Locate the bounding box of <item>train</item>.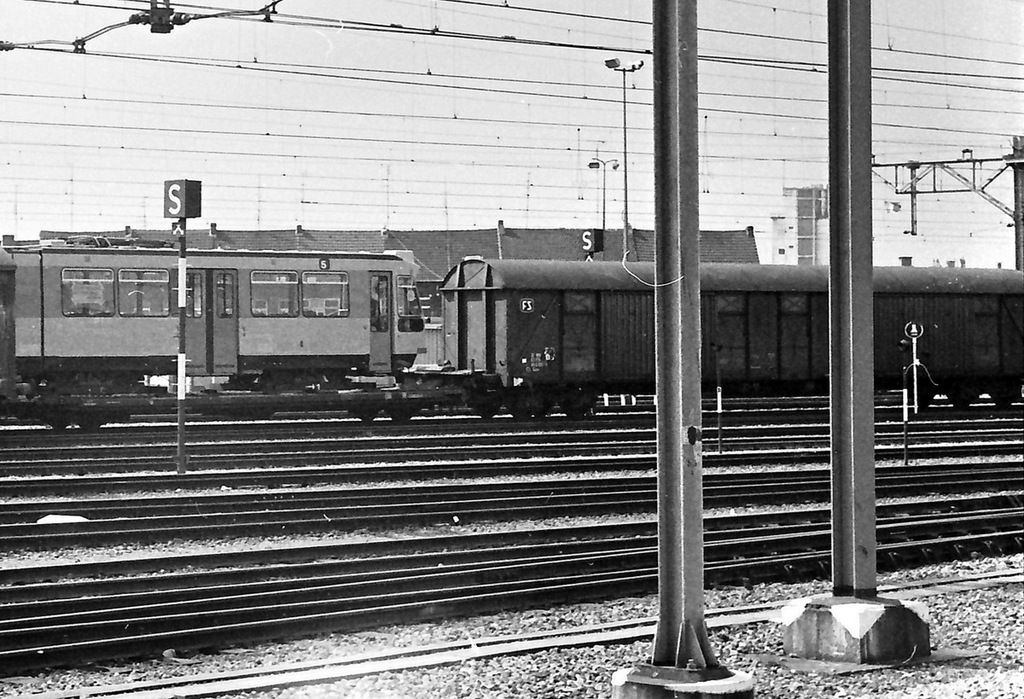
Bounding box: select_region(0, 241, 1018, 433).
